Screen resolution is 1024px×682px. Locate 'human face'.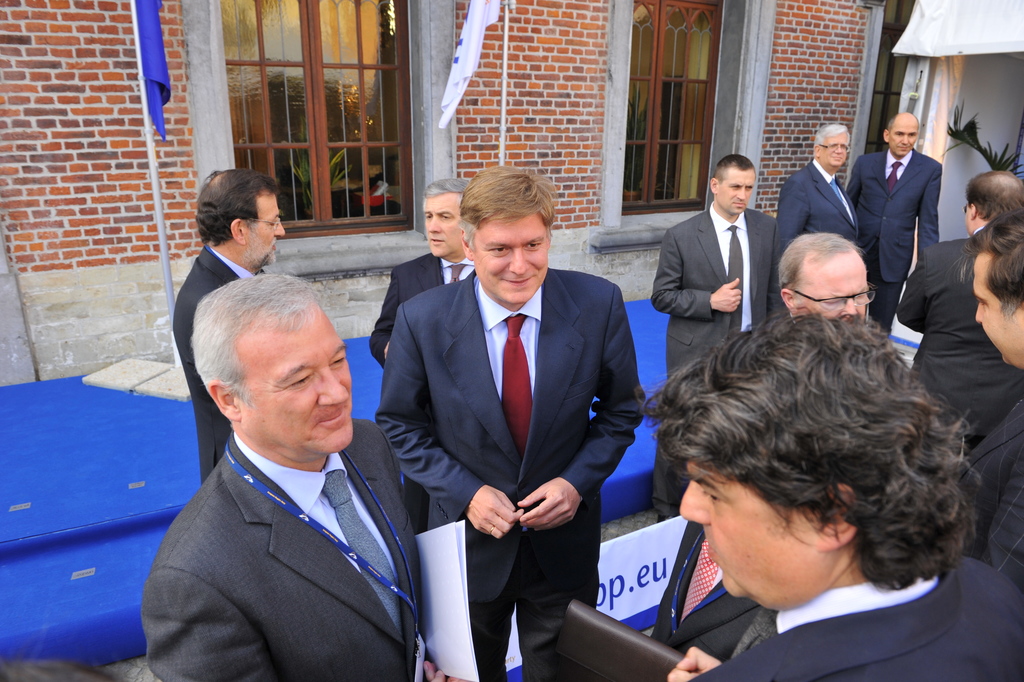
x1=723 y1=169 x2=758 y2=213.
